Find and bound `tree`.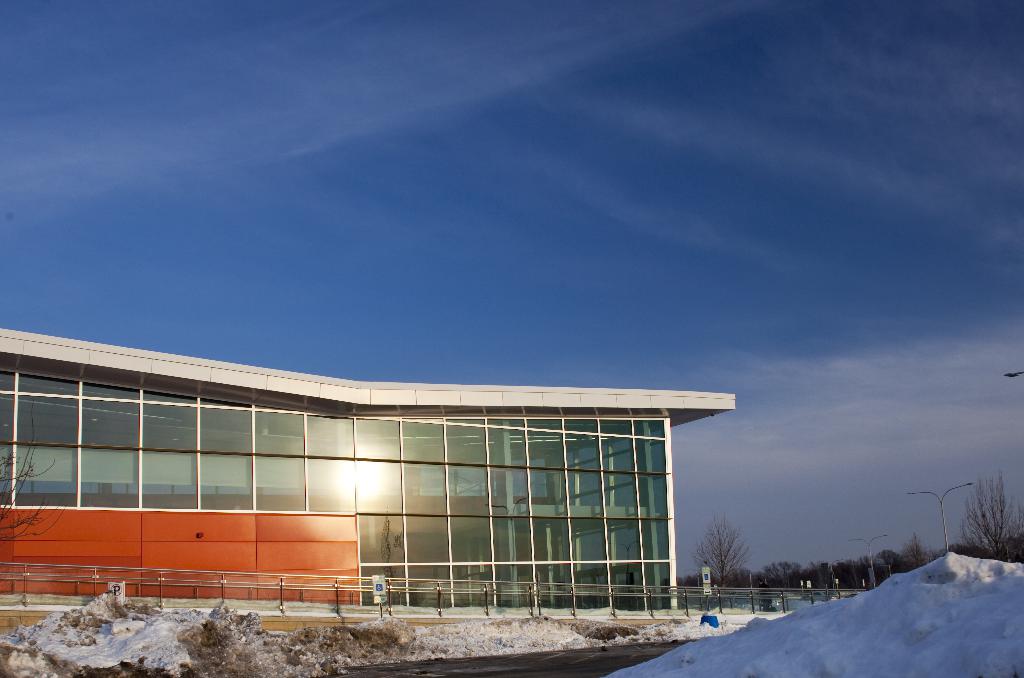
Bound: {"left": 764, "top": 563, "right": 797, "bottom": 596}.
